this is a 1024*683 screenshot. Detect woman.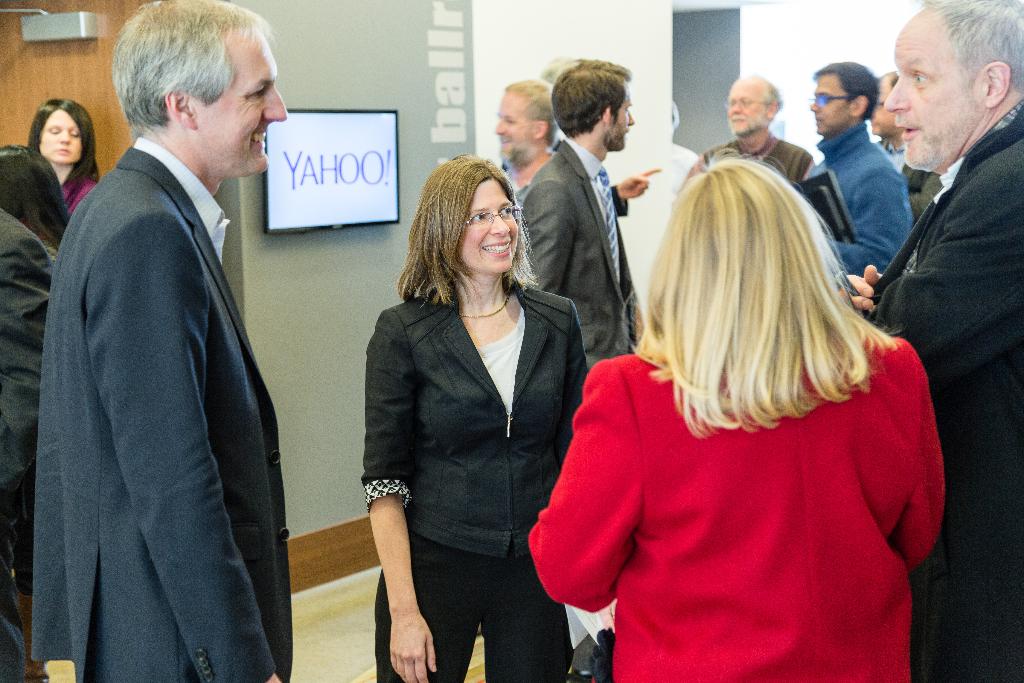
{"left": 525, "top": 160, "right": 947, "bottom": 682}.
